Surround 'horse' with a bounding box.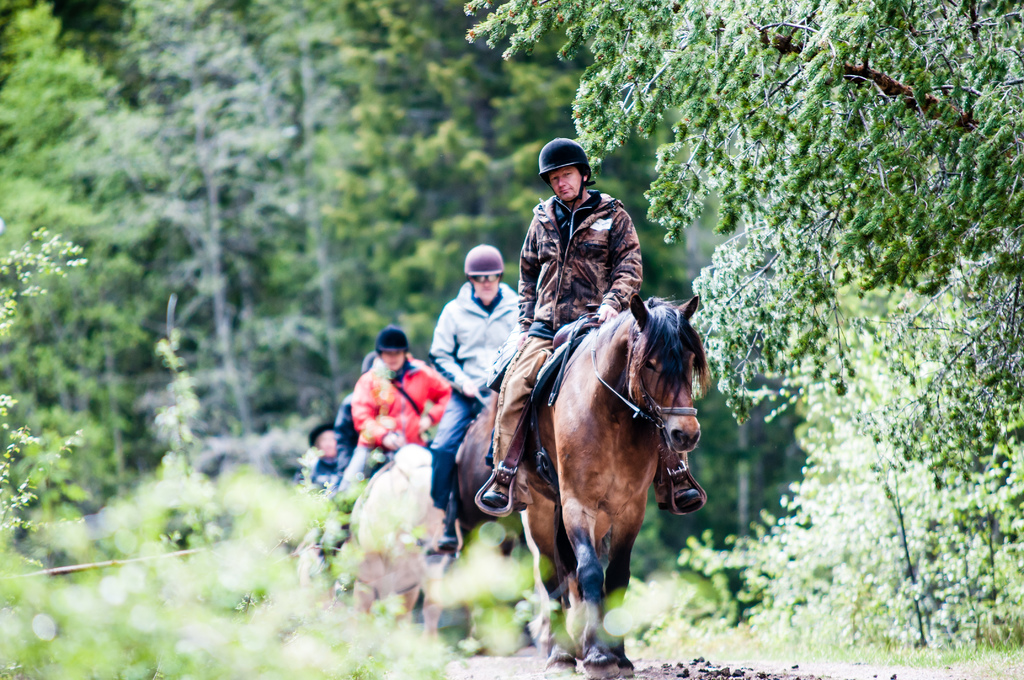
[436,386,556,651].
